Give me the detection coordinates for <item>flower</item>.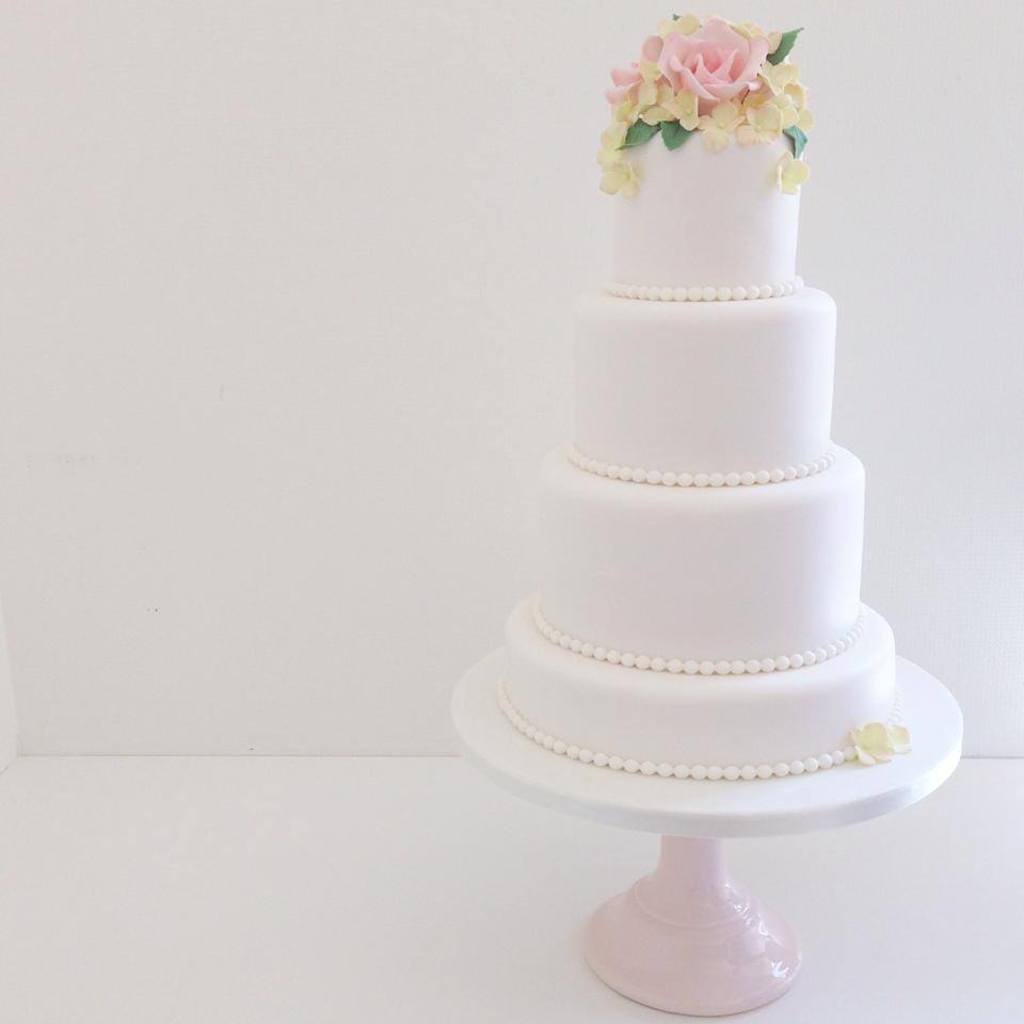
box(602, 153, 636, 199).
